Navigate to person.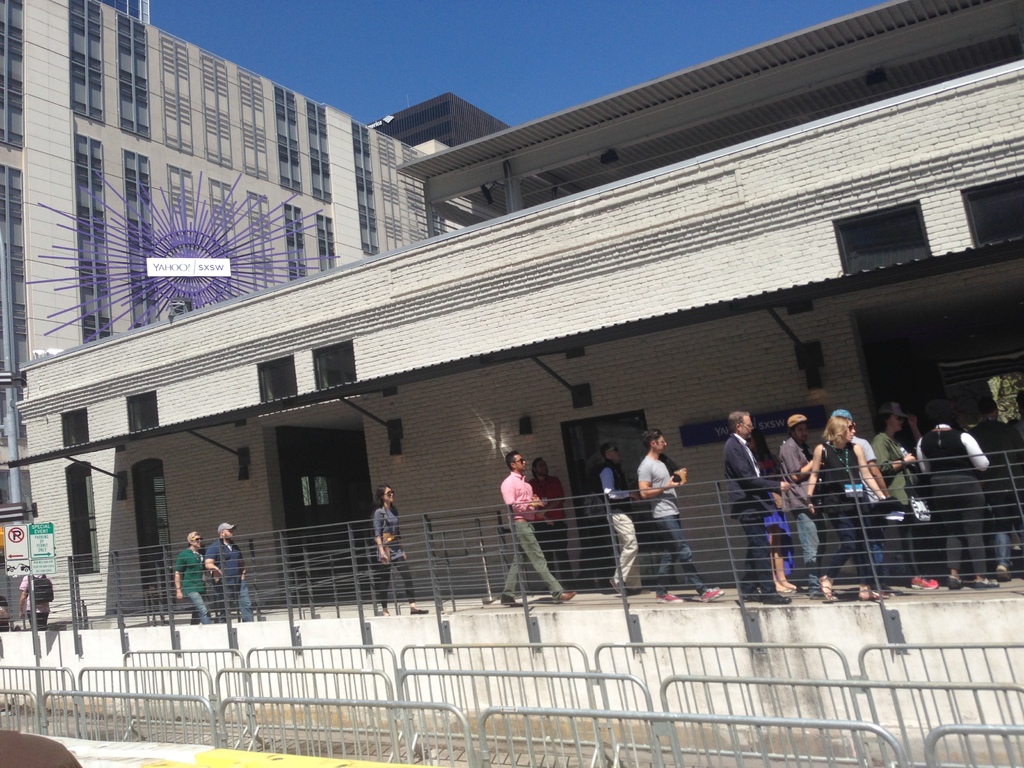
Navigation target: pyautogui.locateOnScreen(597, 436, 637, 590).
